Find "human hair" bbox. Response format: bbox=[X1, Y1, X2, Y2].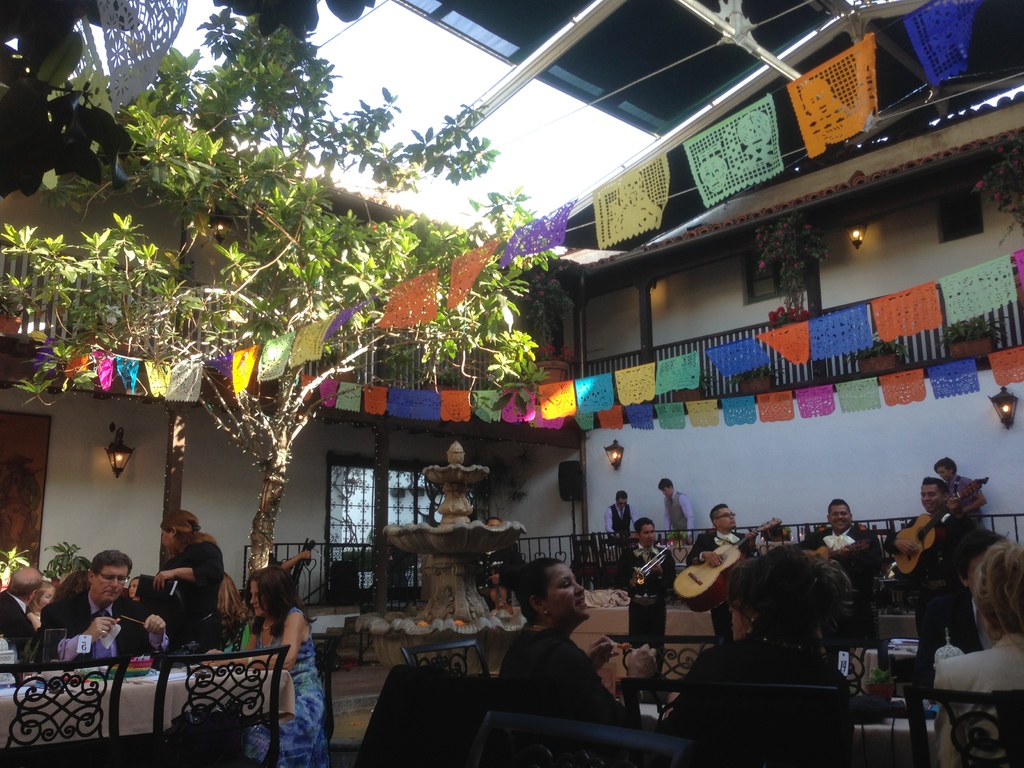
bbox=[29, 577, 54, 614].
